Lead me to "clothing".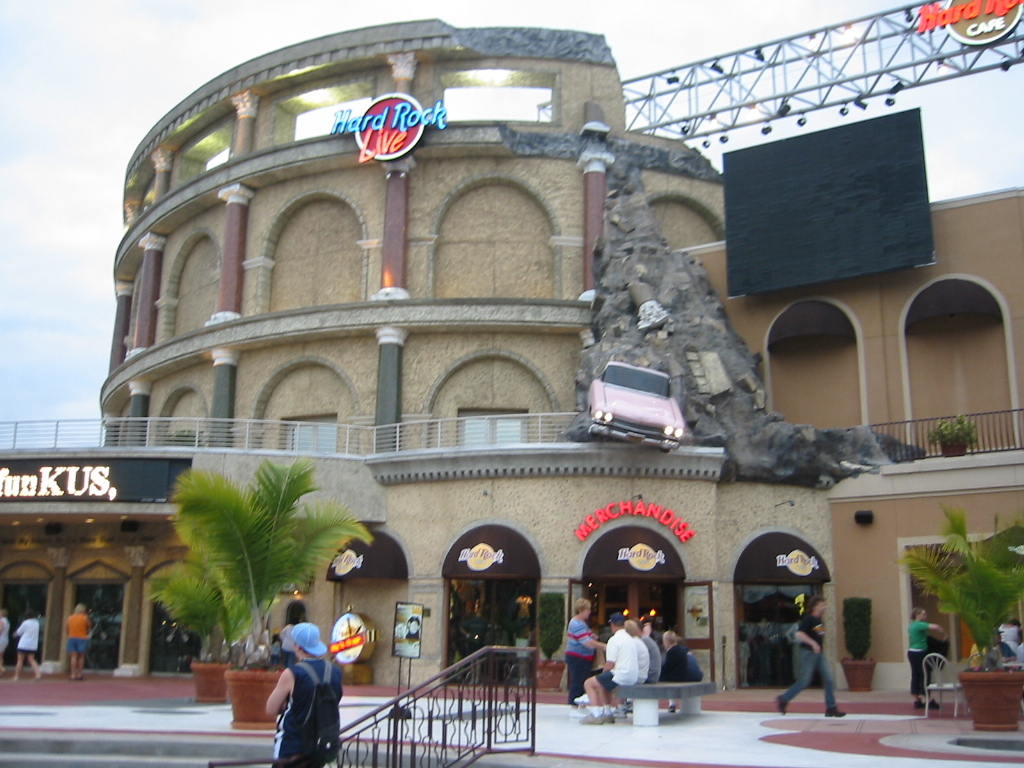
Lead to l=17, t=616, r=39, b=651.
